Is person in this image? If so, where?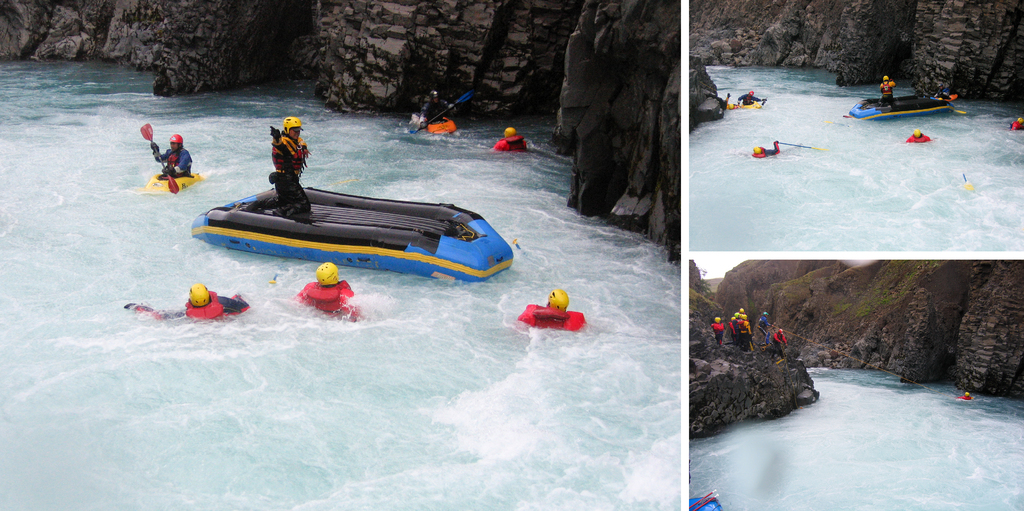
Yes, at 150/136/195/179.
